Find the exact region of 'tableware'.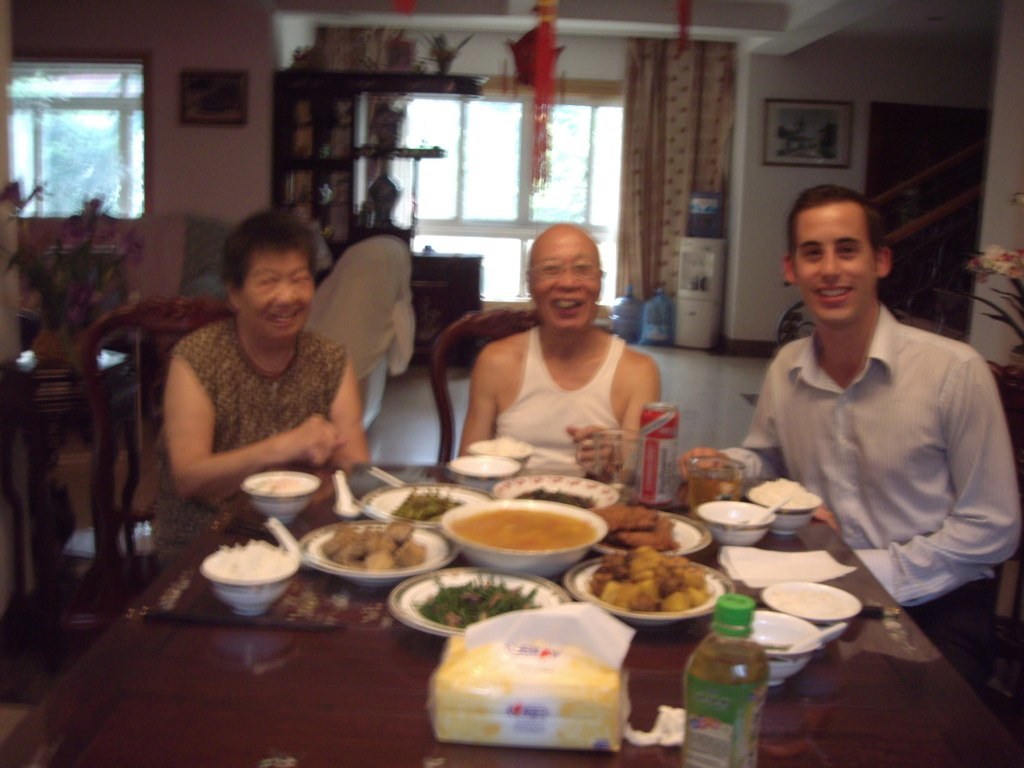
Exact region: [left=298, top=519, right=460, bottom=590].
